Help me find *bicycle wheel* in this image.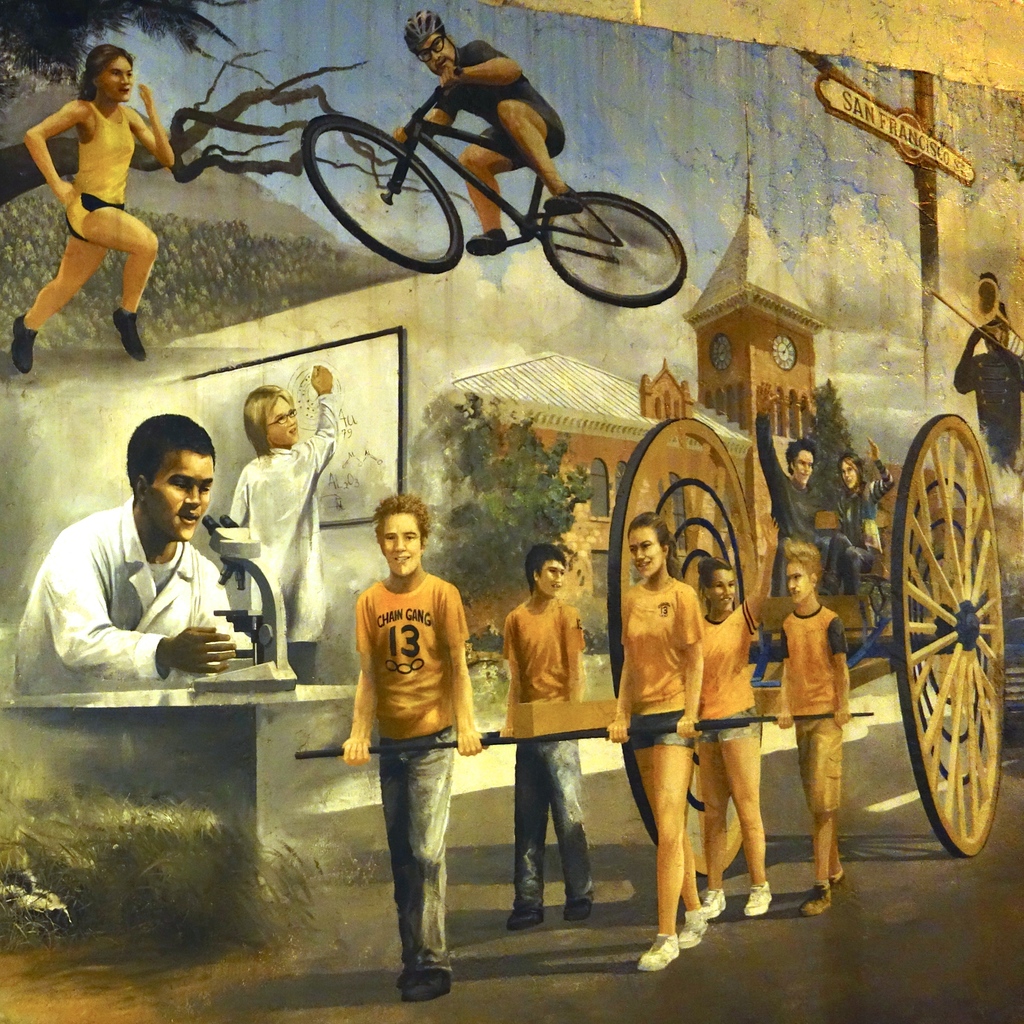
Found it: bbox=[298, 113, 464, 277].
